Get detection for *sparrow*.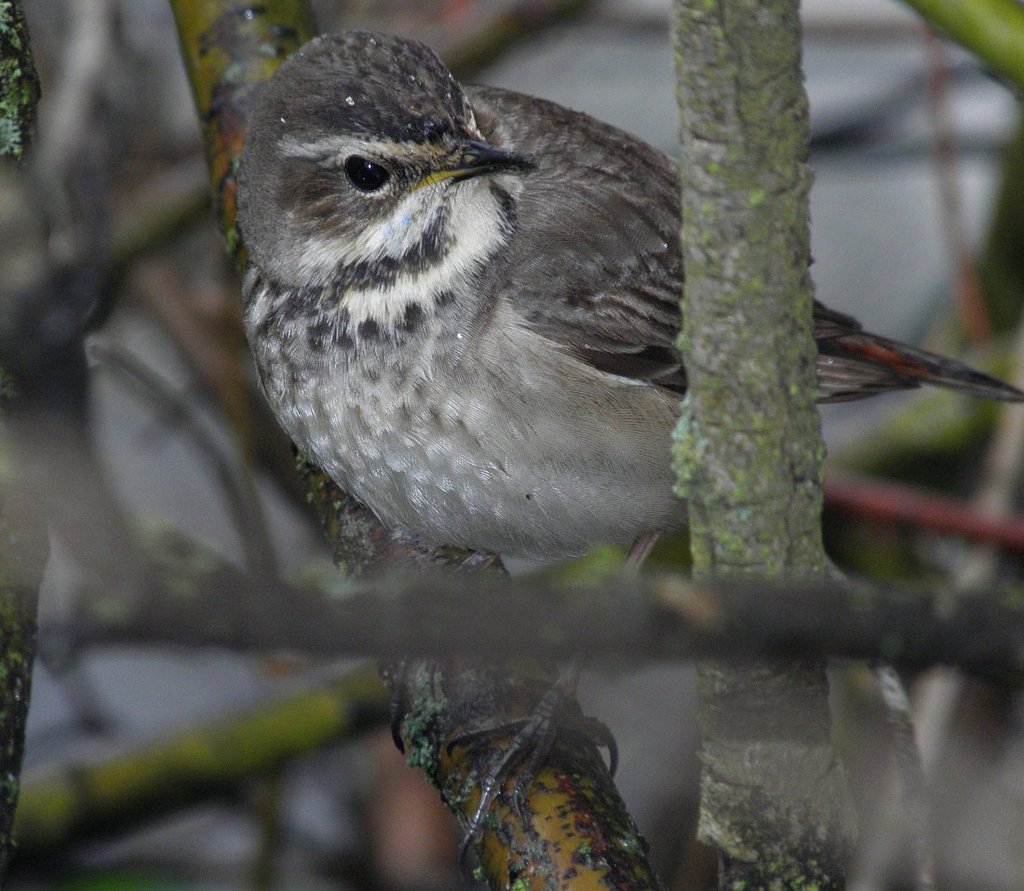
Detection: BBox(229, 25, 1023, 868).
